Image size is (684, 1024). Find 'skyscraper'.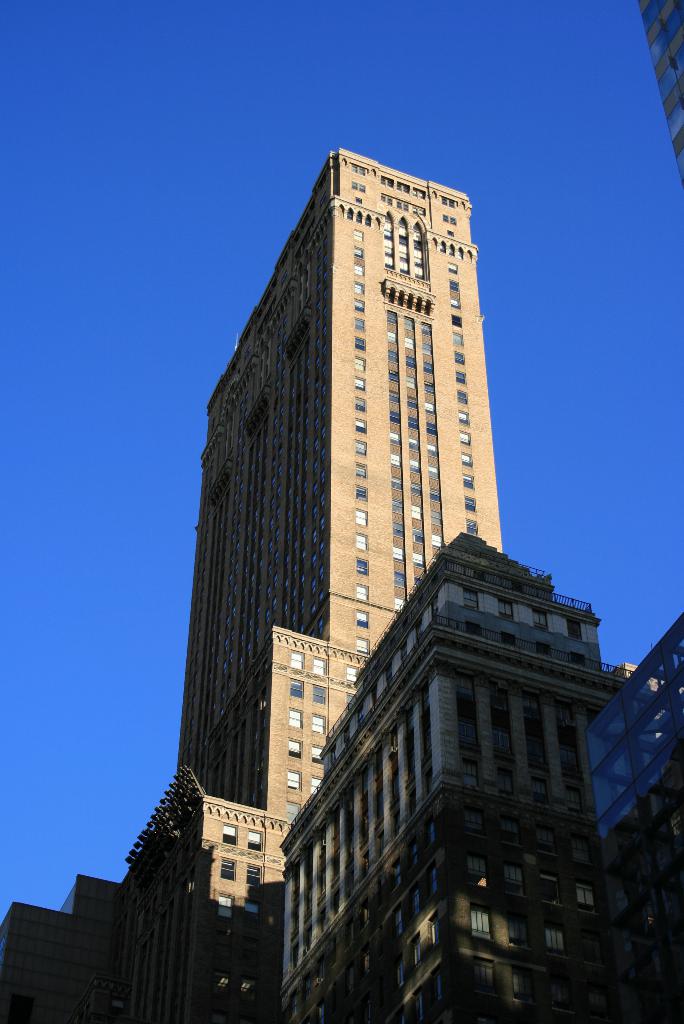
l=112, t=151, r=507, b=1023.
